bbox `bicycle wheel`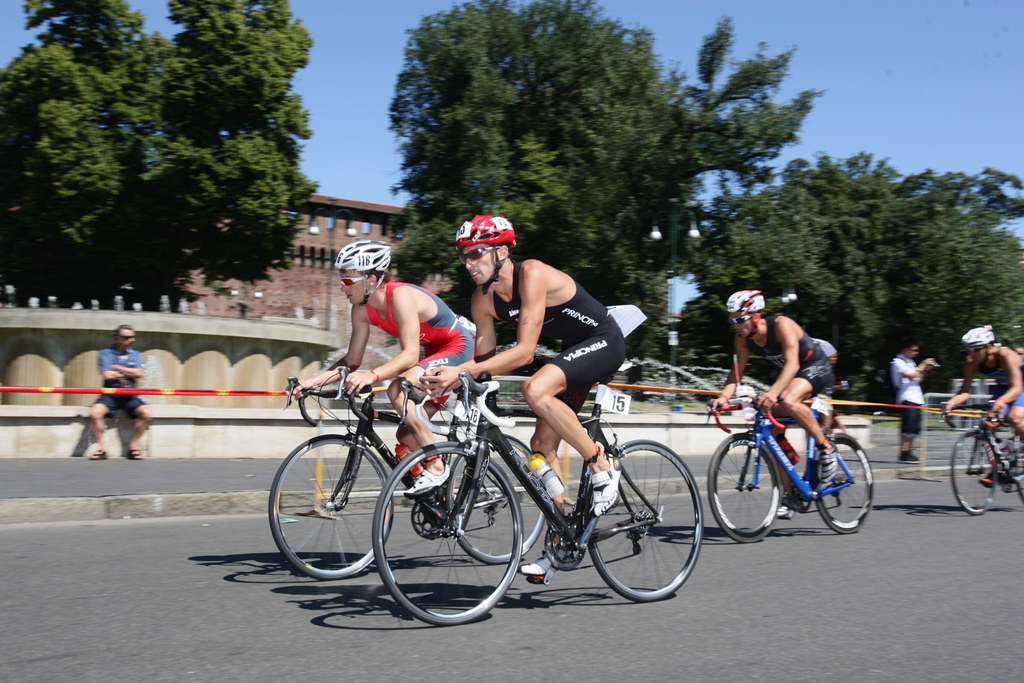
region(810, 431, 874, 531)
